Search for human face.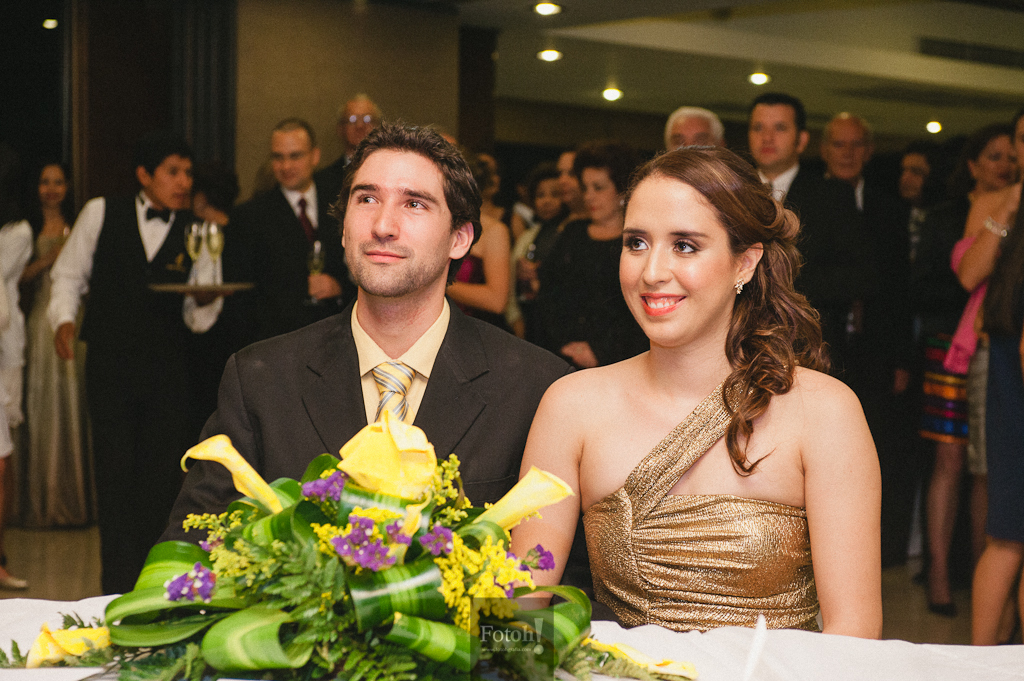
Found at {"left": 671, "top": 115, "right": 714, "bottom": 143}.
